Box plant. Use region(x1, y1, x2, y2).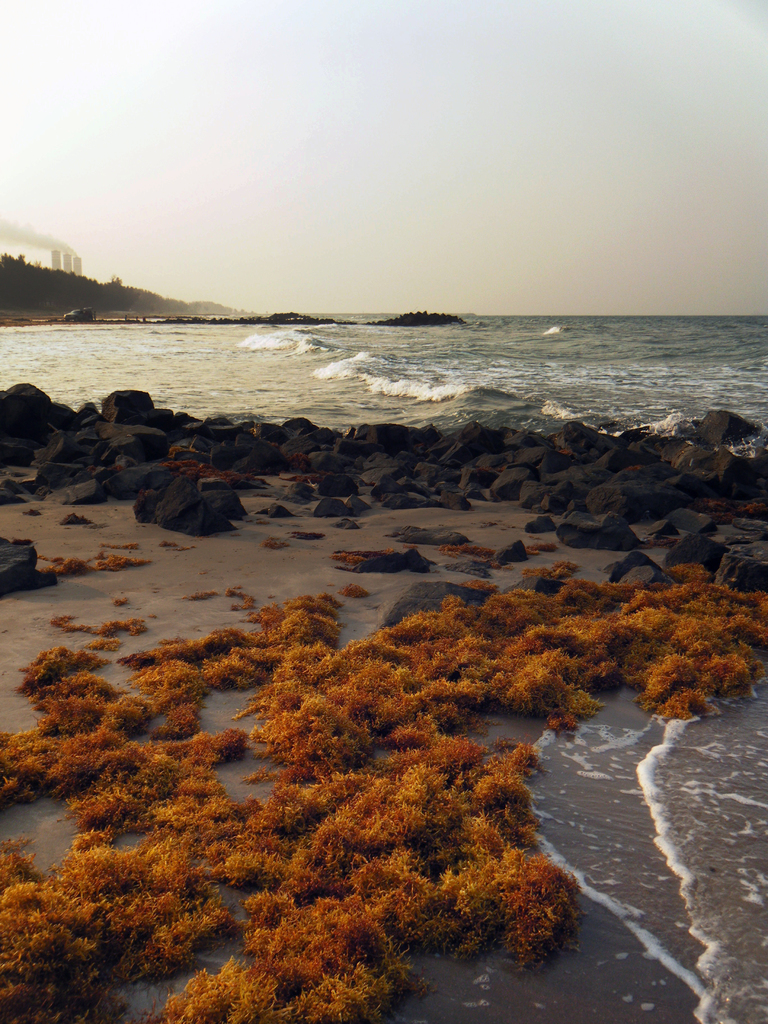
region(111, 459, 126, 480).
